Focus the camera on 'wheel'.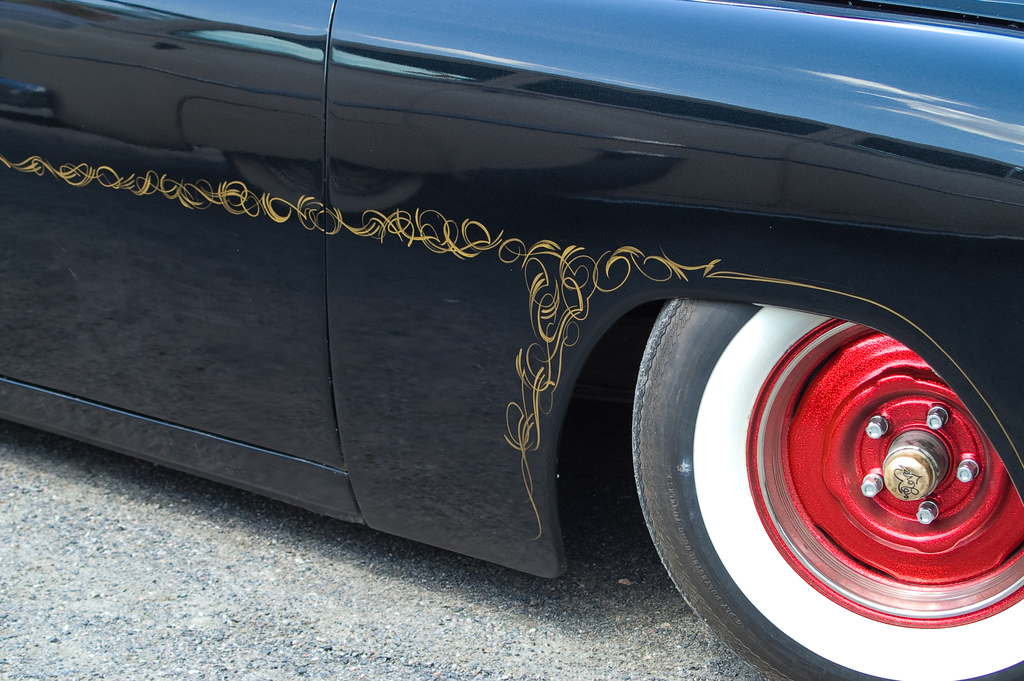
Focus region: 676,340,1016,649.
